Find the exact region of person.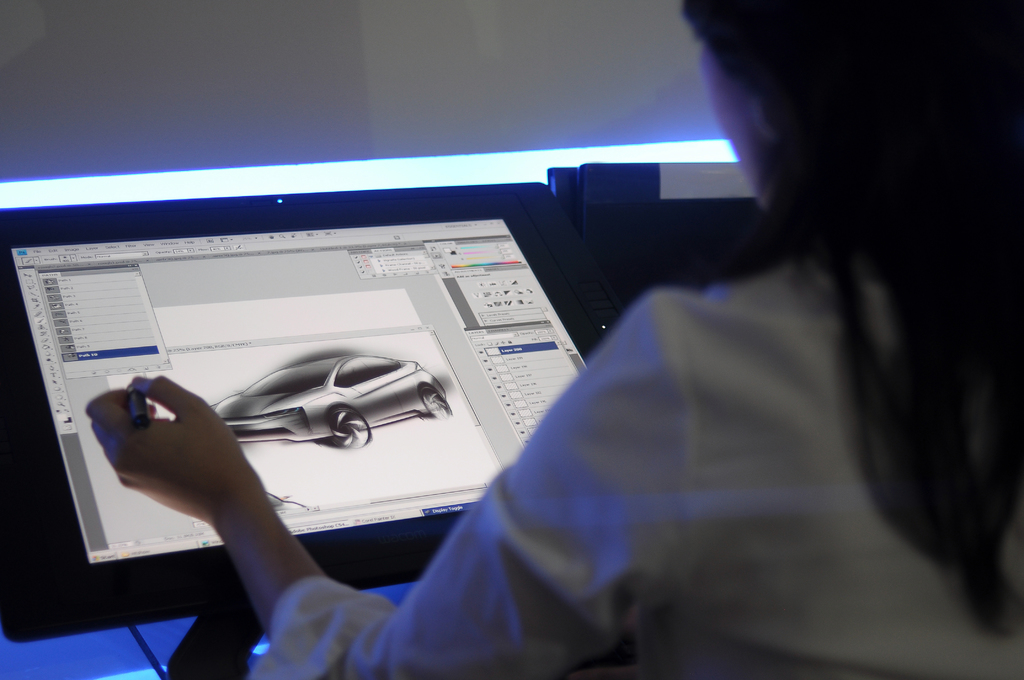
Exact region: 82:0:1023:679.
